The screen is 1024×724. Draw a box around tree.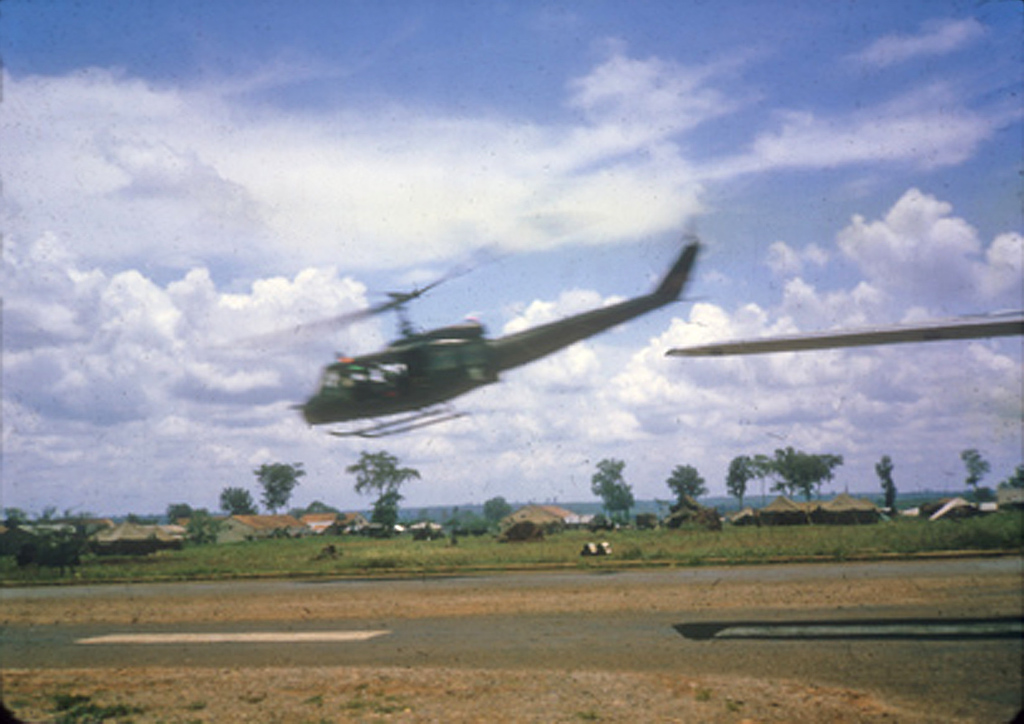
locate(965, 444, 988, 498).
